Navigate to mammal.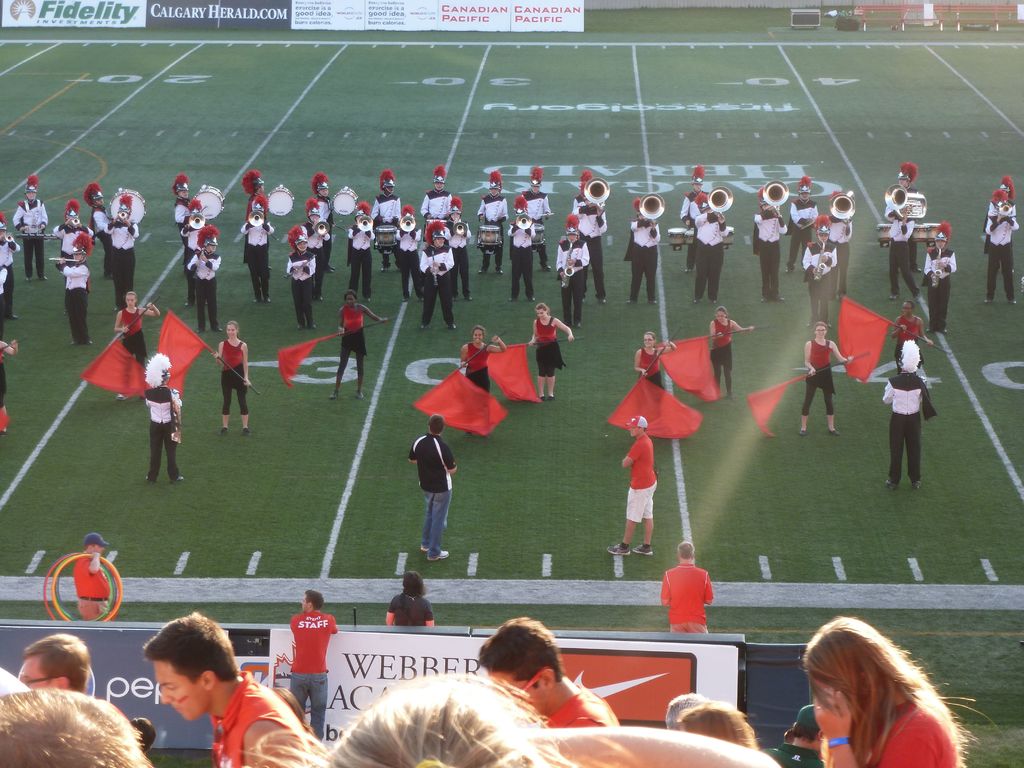
Navigation target: <region>624, 200, 656, 303</region>.
